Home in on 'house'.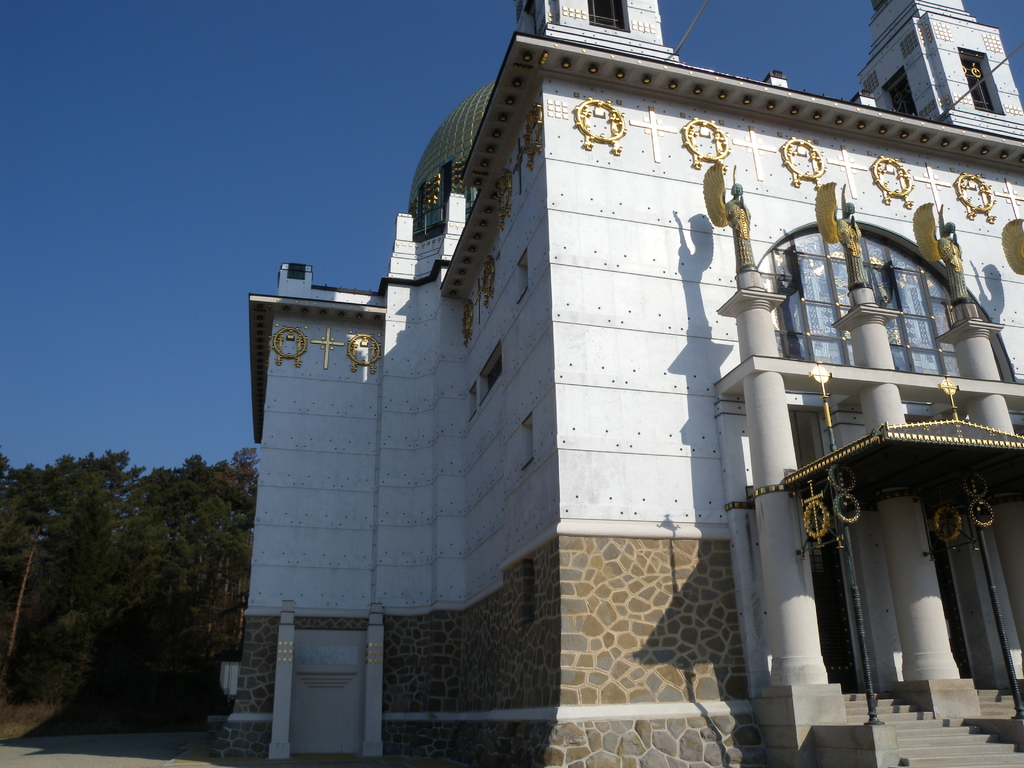
Homed in at (241,0,1023,767).
